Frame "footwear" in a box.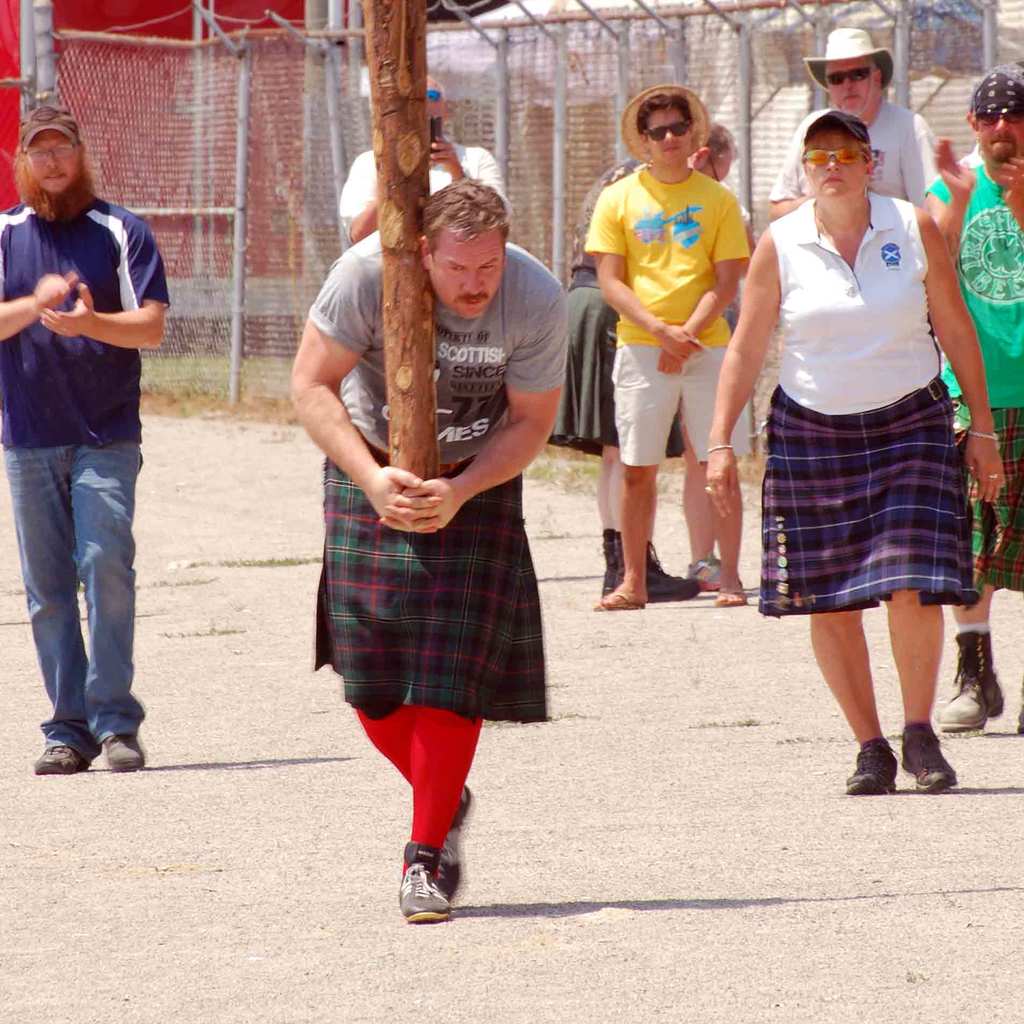
bbox=[602, 532, 700, 599].
